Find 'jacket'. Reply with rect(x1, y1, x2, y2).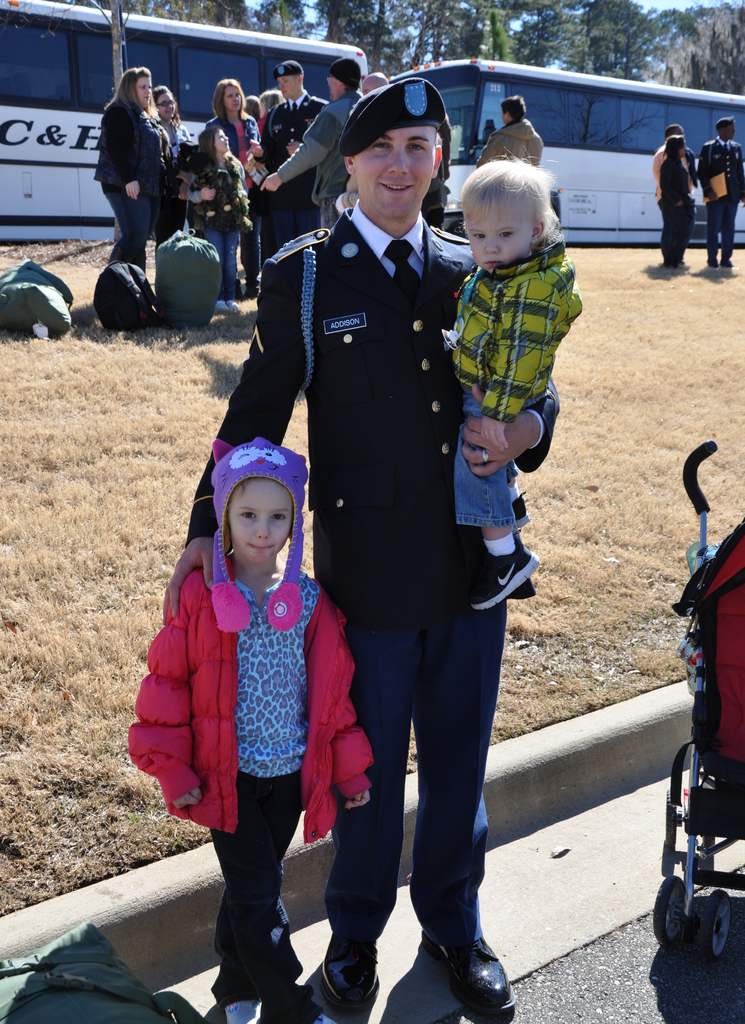
rect(454, 243, 587, 423).
